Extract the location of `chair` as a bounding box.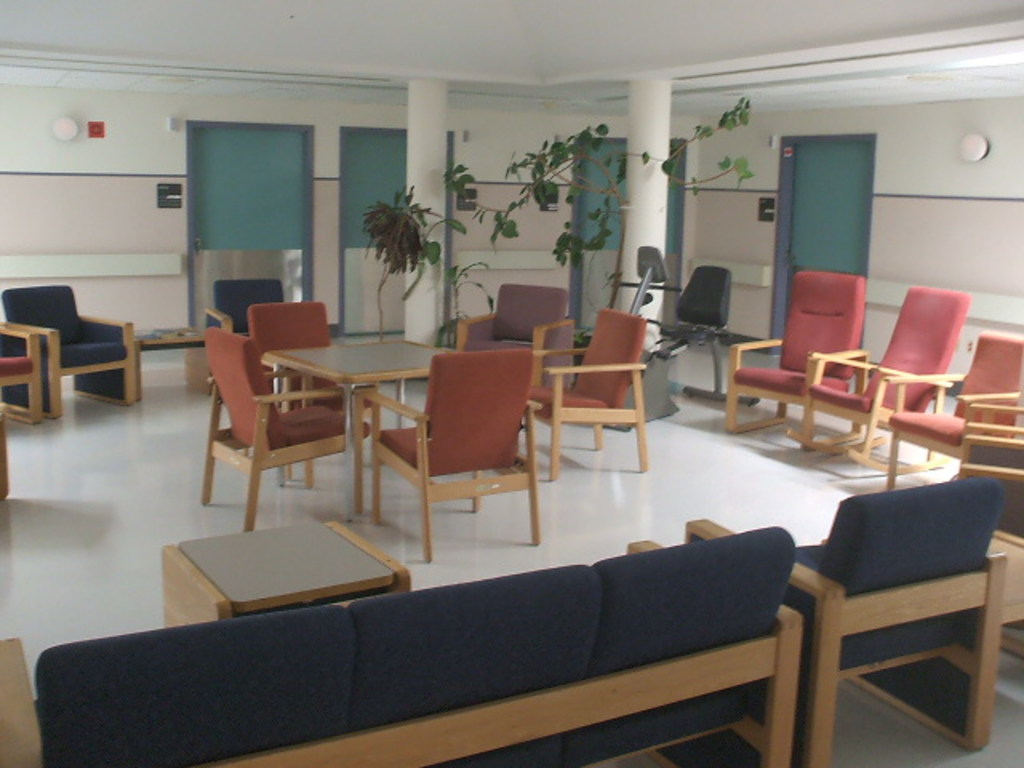
bbox=[0, 325, 46, 430].
